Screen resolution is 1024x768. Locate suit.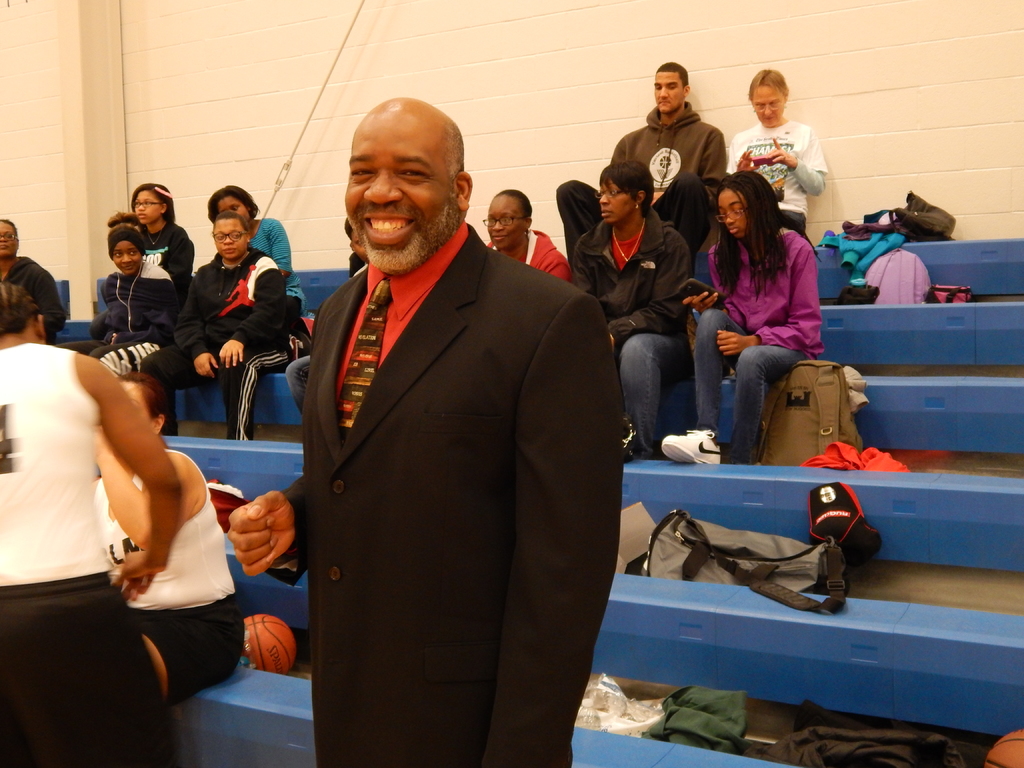
box(252, 125, 634, 758).
